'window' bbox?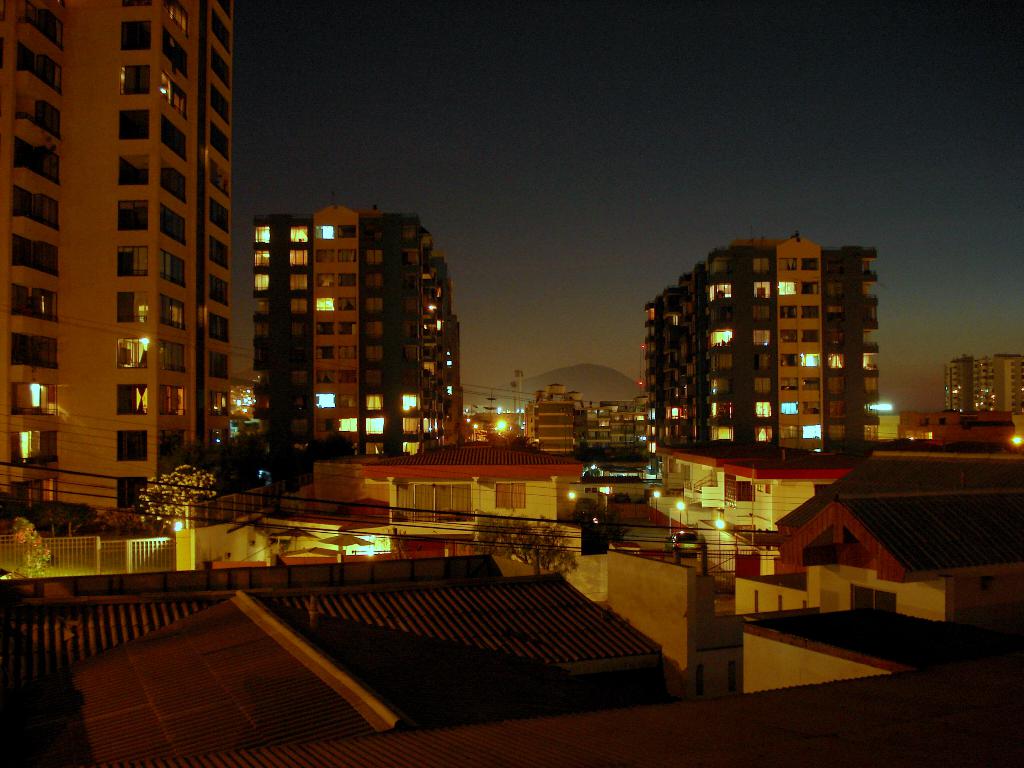
(left=779, top=353, right=803, bottom=366)
